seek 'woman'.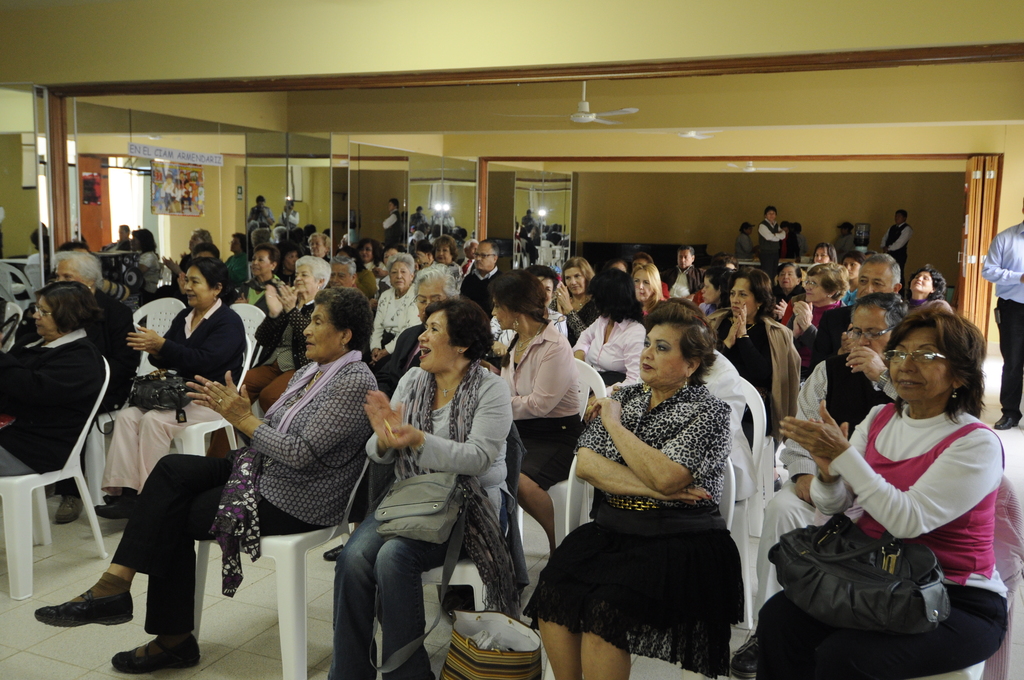
125:222:161:296.
